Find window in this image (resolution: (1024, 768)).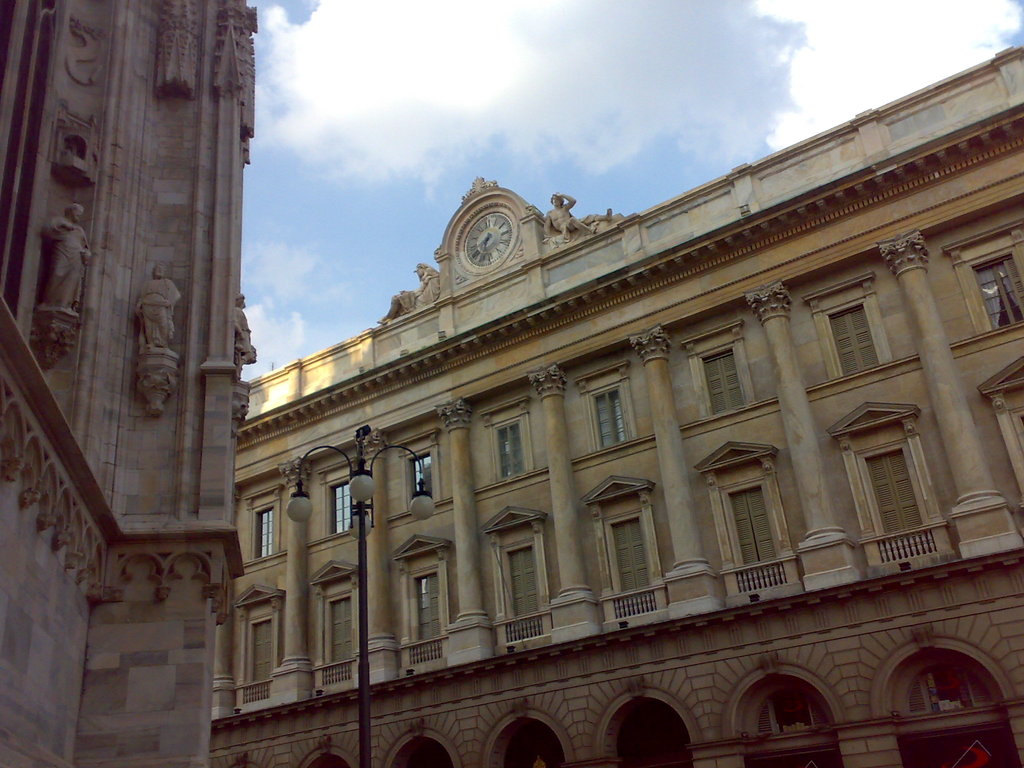
detection(975, 253, 1022, 331).
